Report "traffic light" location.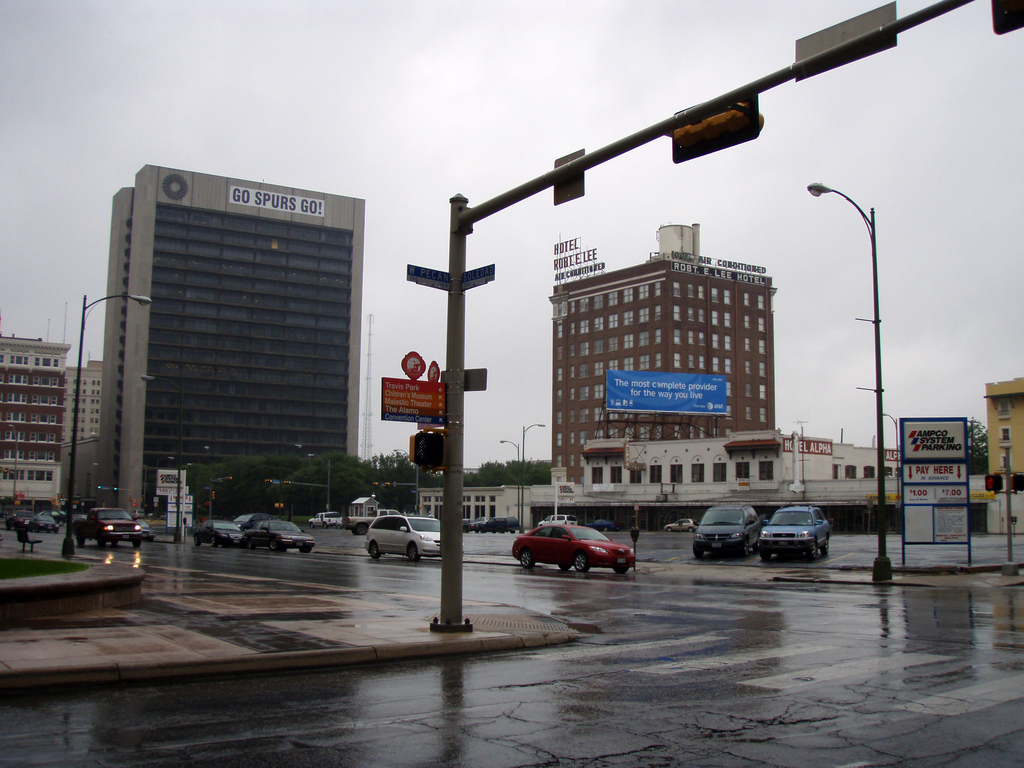
Report: detection(212, 492, 215, 500).
